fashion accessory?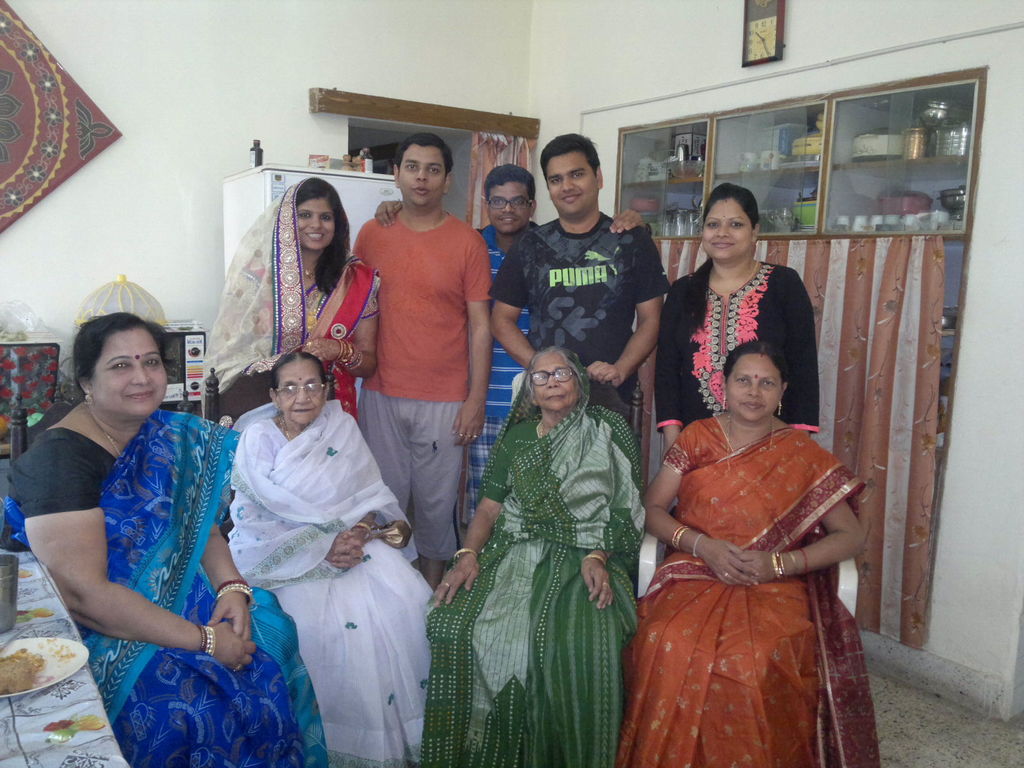
bbox=(300, 266, 317, 274)
